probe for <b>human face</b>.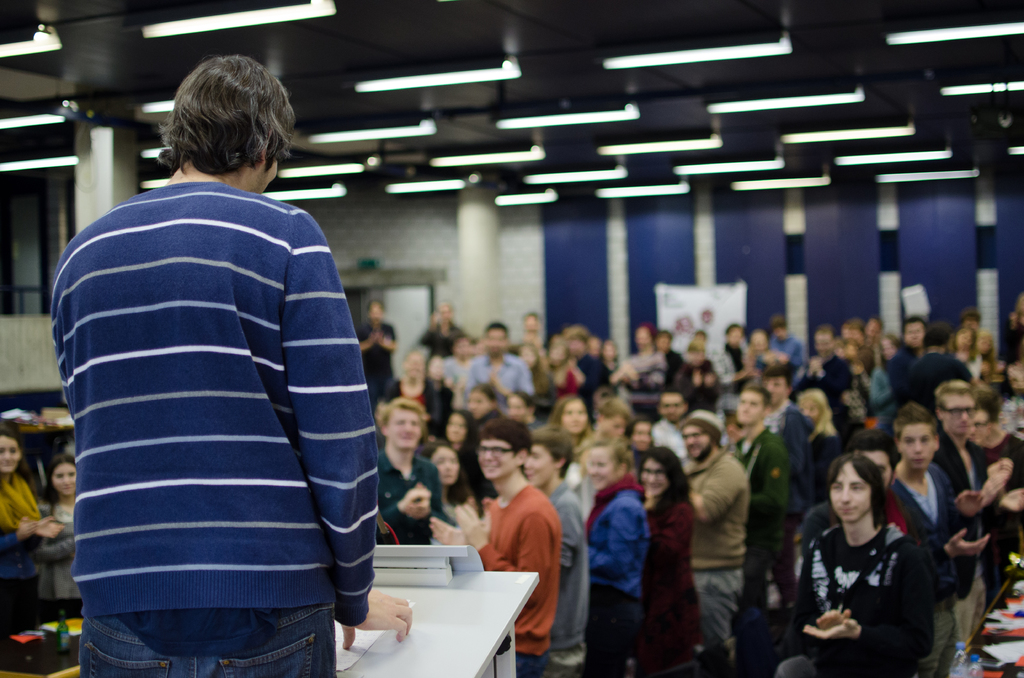
Probe result: Rect(863, 446, 892, 488).
